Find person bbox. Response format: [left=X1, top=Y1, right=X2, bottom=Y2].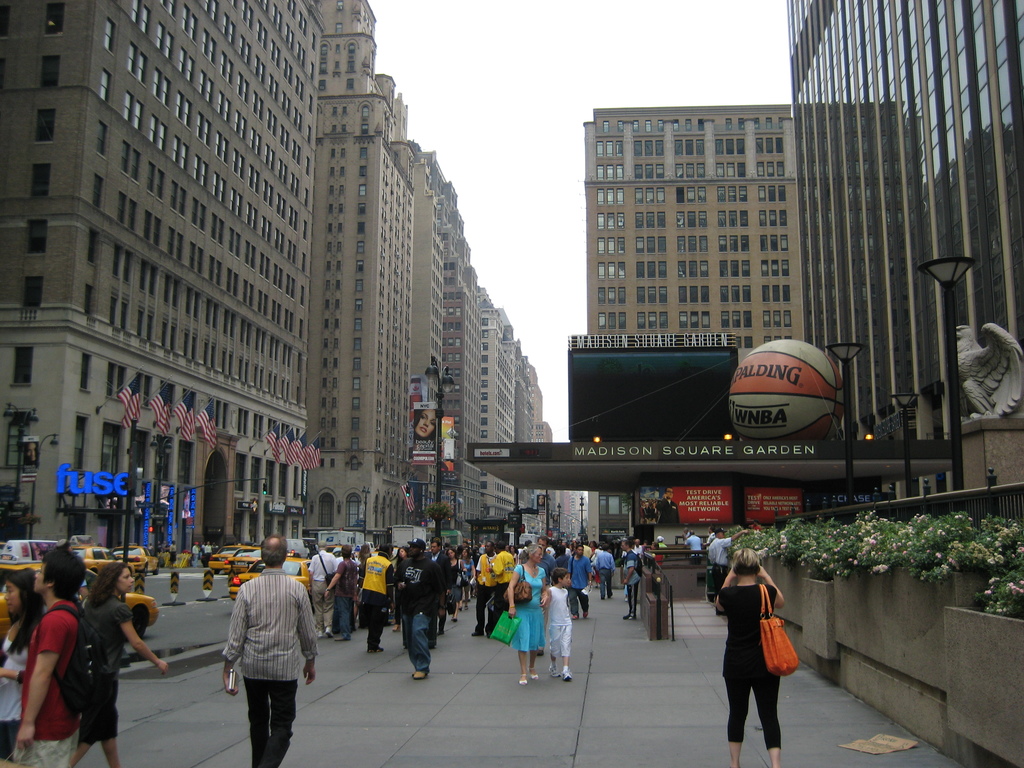
[left=655, top=534, right=668, bottom=552].
